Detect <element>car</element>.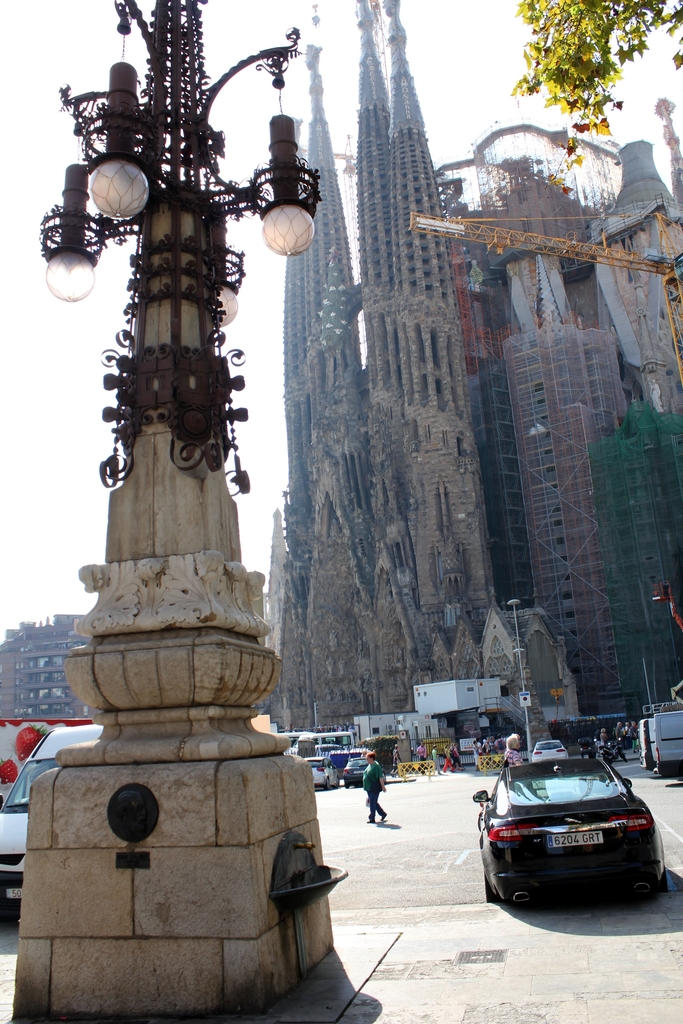
Detected at (637,718,648,769).
